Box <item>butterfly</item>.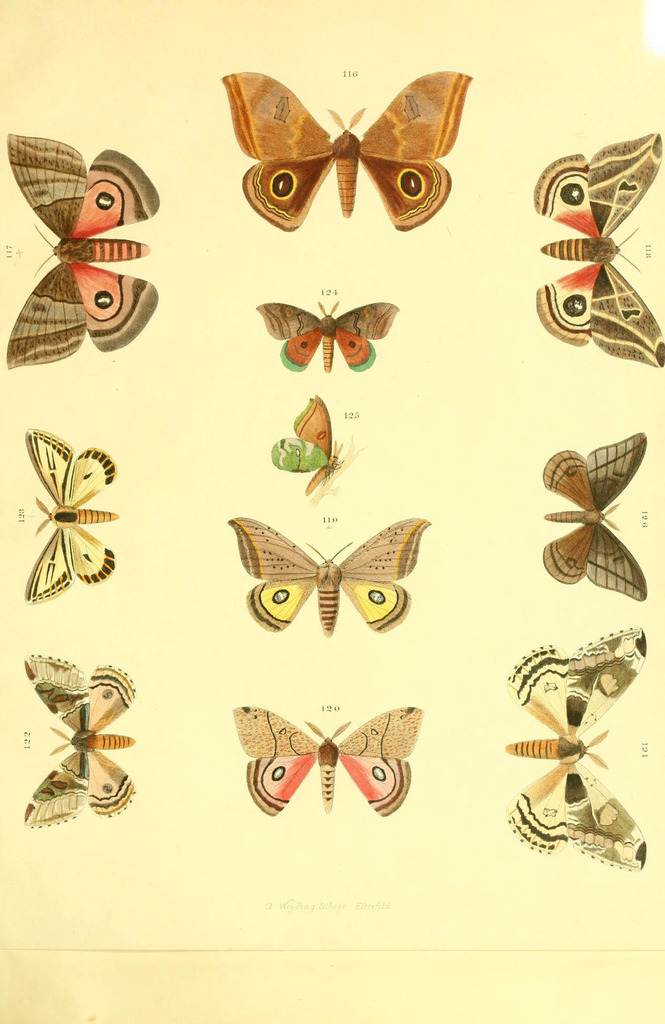
[231,504,426,660].
